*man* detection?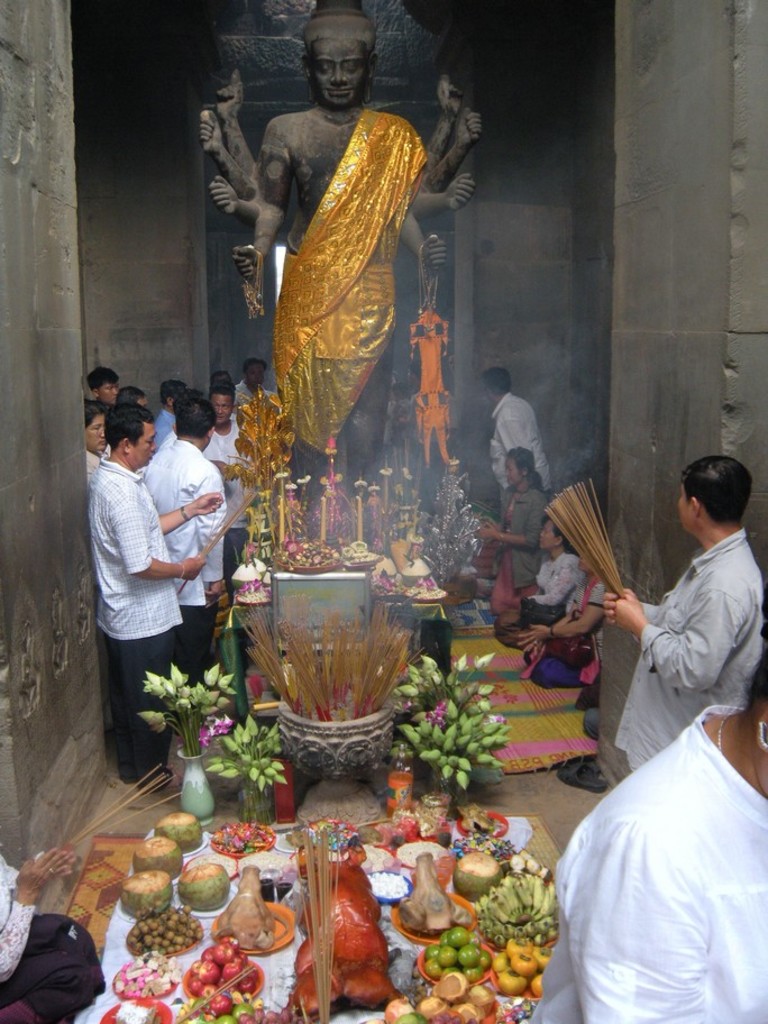
202/0/485/502
